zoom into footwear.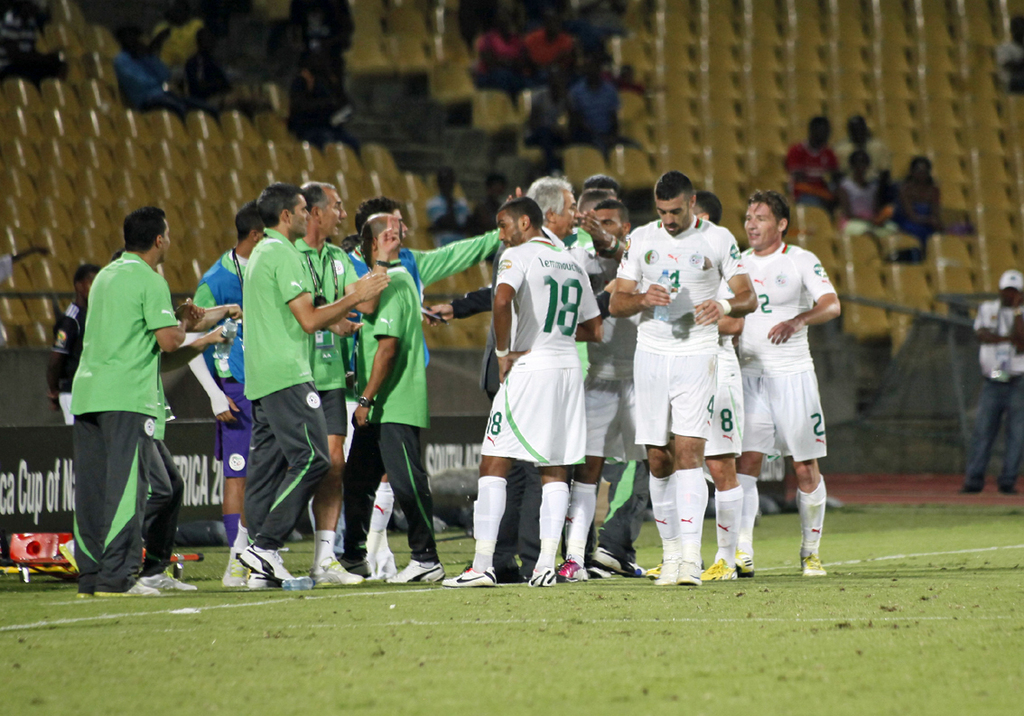
Zoom target: locate(956, 480, 980, 494).
